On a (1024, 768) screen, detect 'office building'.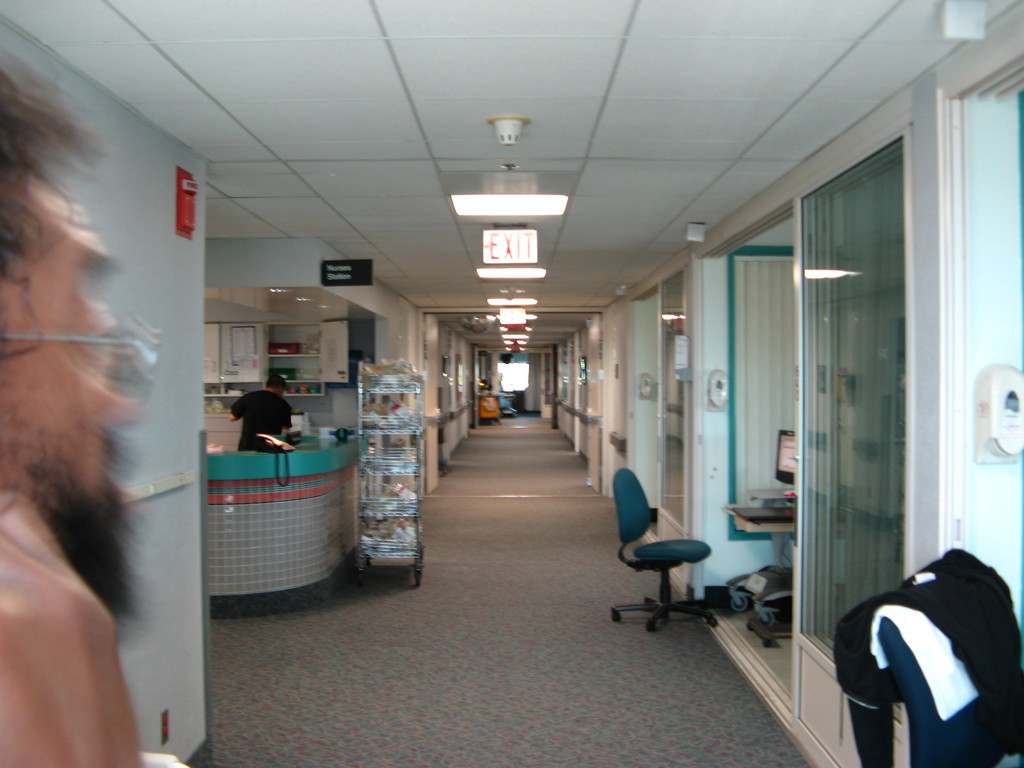
(left=0, top=1, right=1023, bottom=767).
